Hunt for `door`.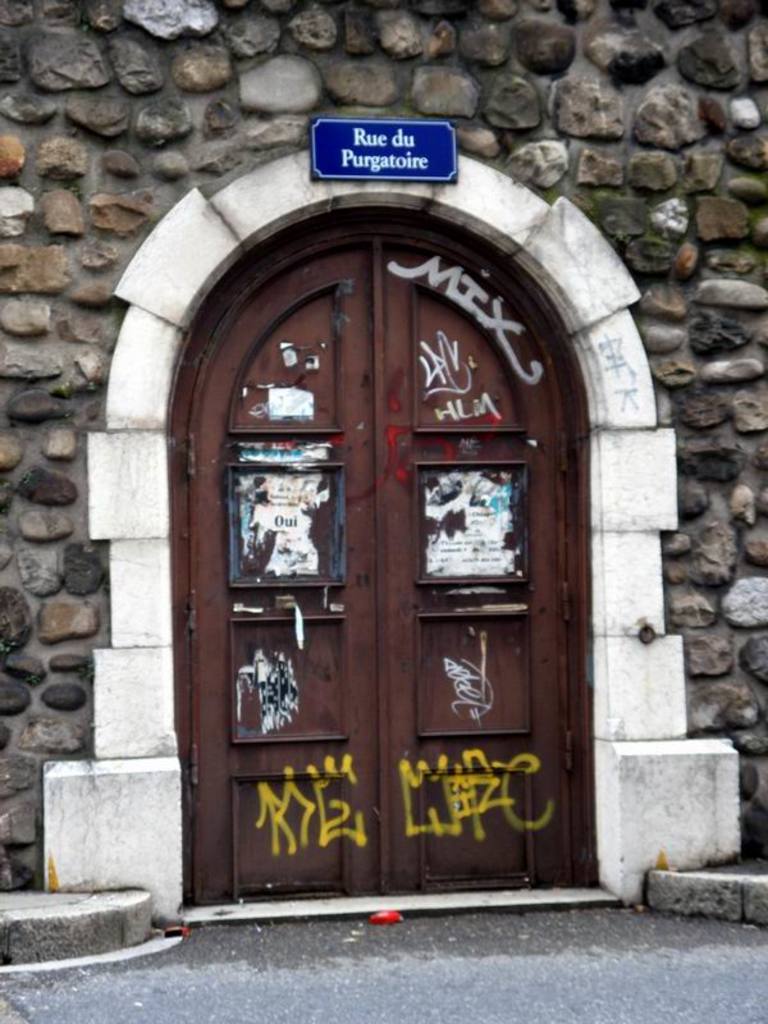
Hunted down at box(180, 238, 580, 927).
